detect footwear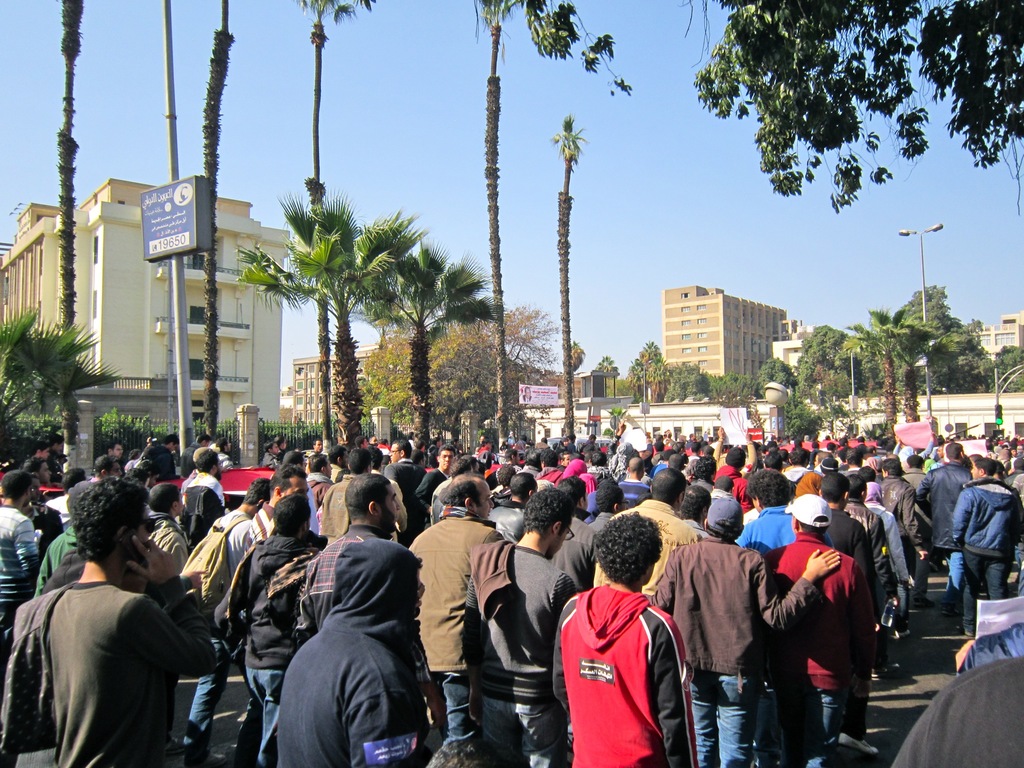
{"left": 941, "top": 603, "right": 959, "bottom": 614}
